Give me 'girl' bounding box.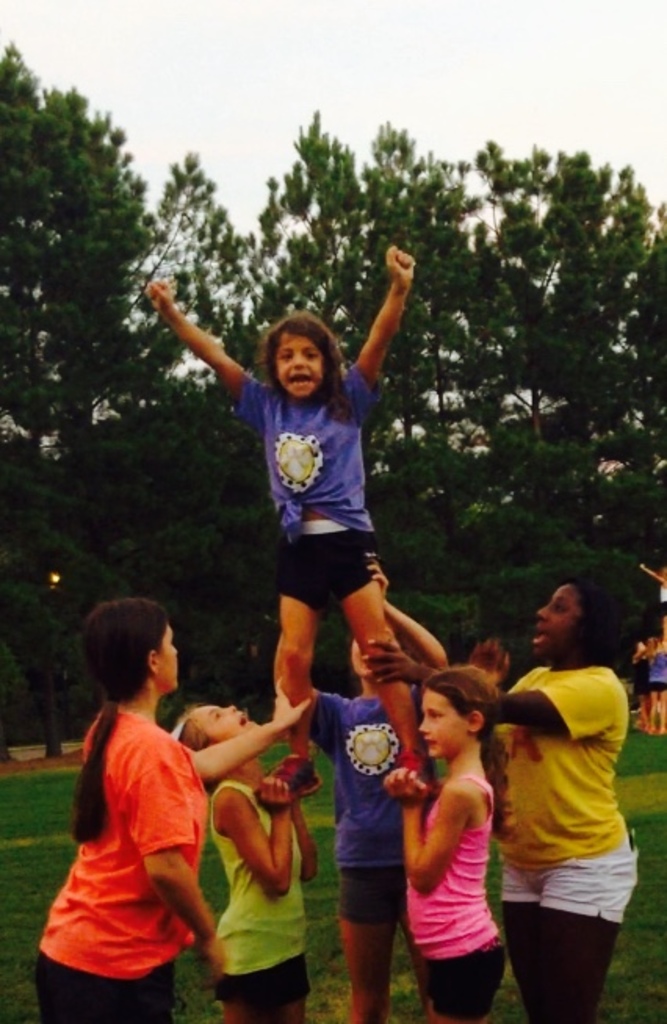
bbox=[362, 570, 640, 1022].
